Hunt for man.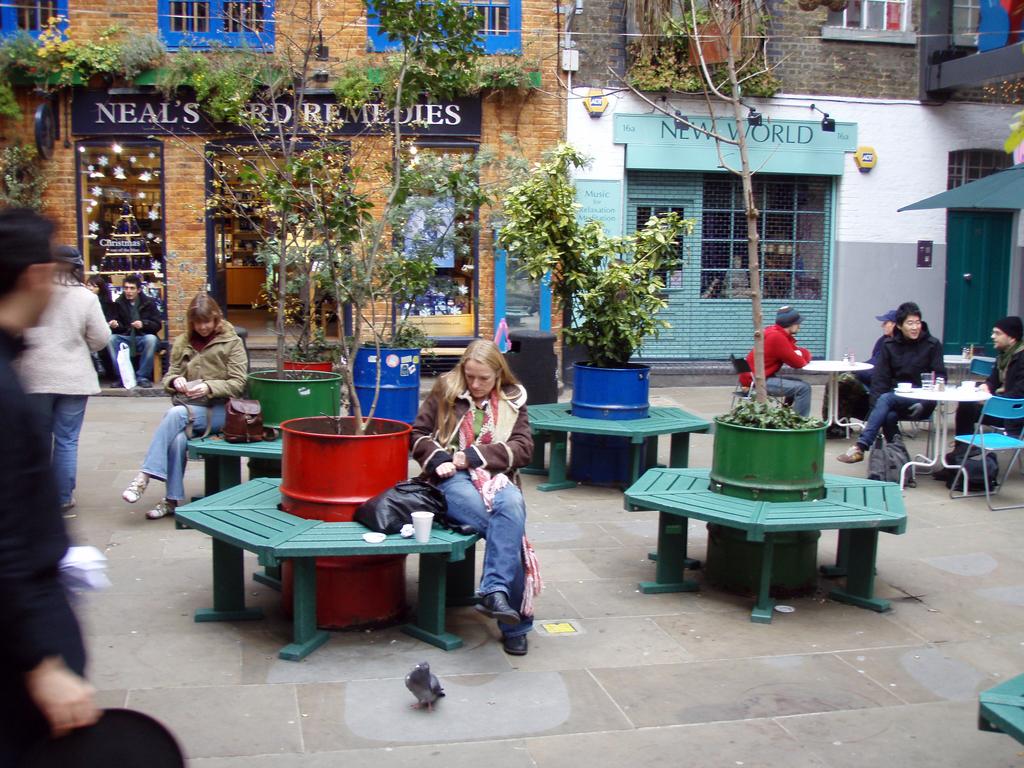
Hunted down at {"x1": 941, "y1": 310, "x2": 1023, "y2": 452}.
